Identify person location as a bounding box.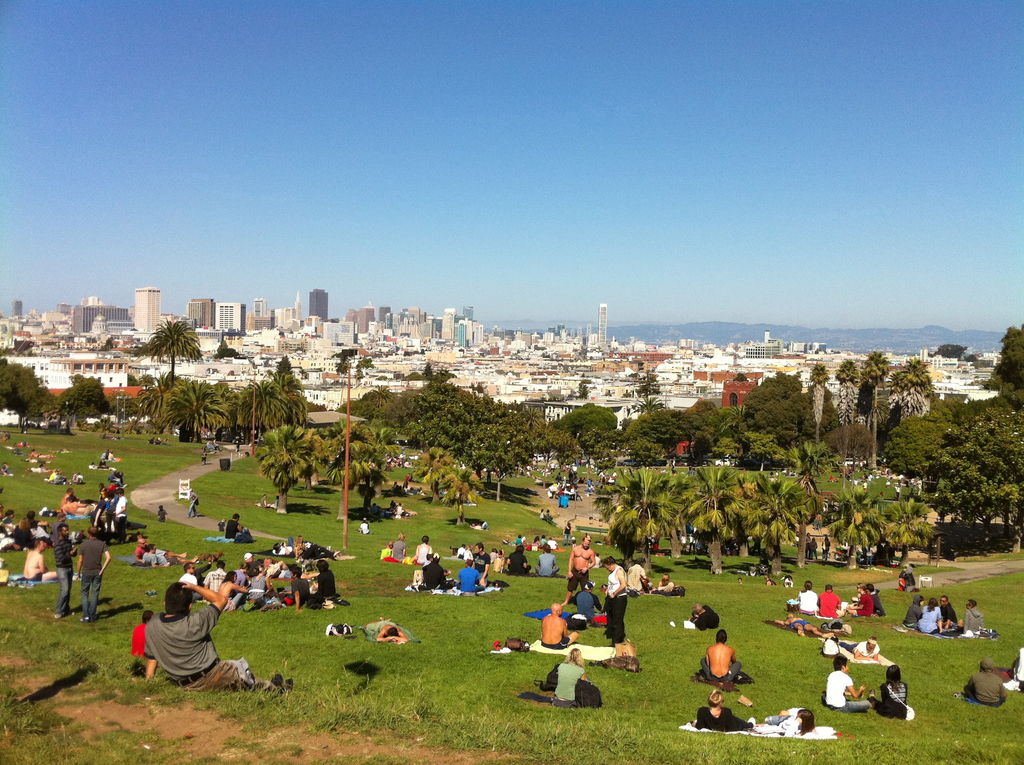
<bbox>847, 581, 881, 612</bbox>.
